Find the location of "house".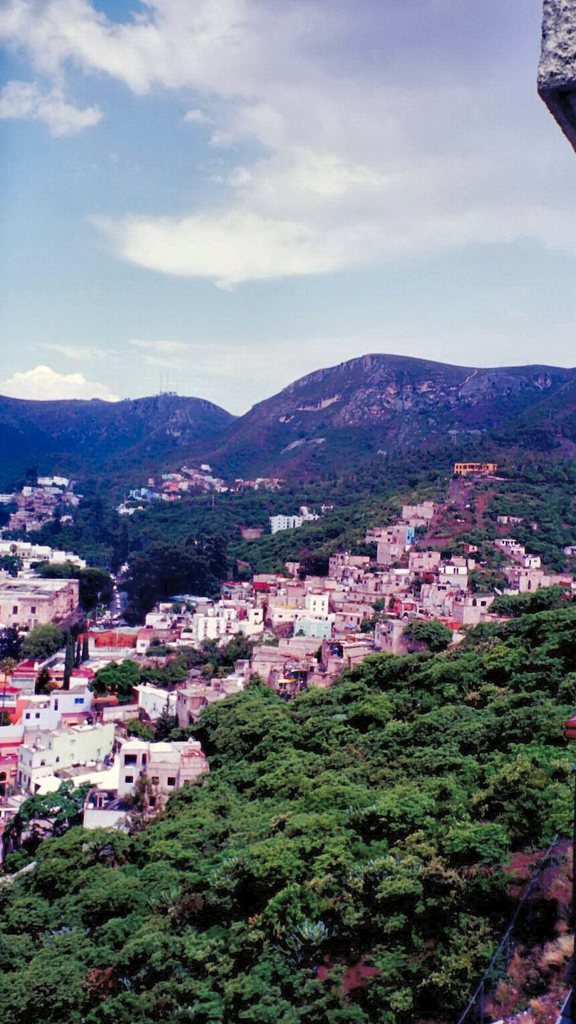
Location: [left=409, top=500, right=428, bottom=528].
